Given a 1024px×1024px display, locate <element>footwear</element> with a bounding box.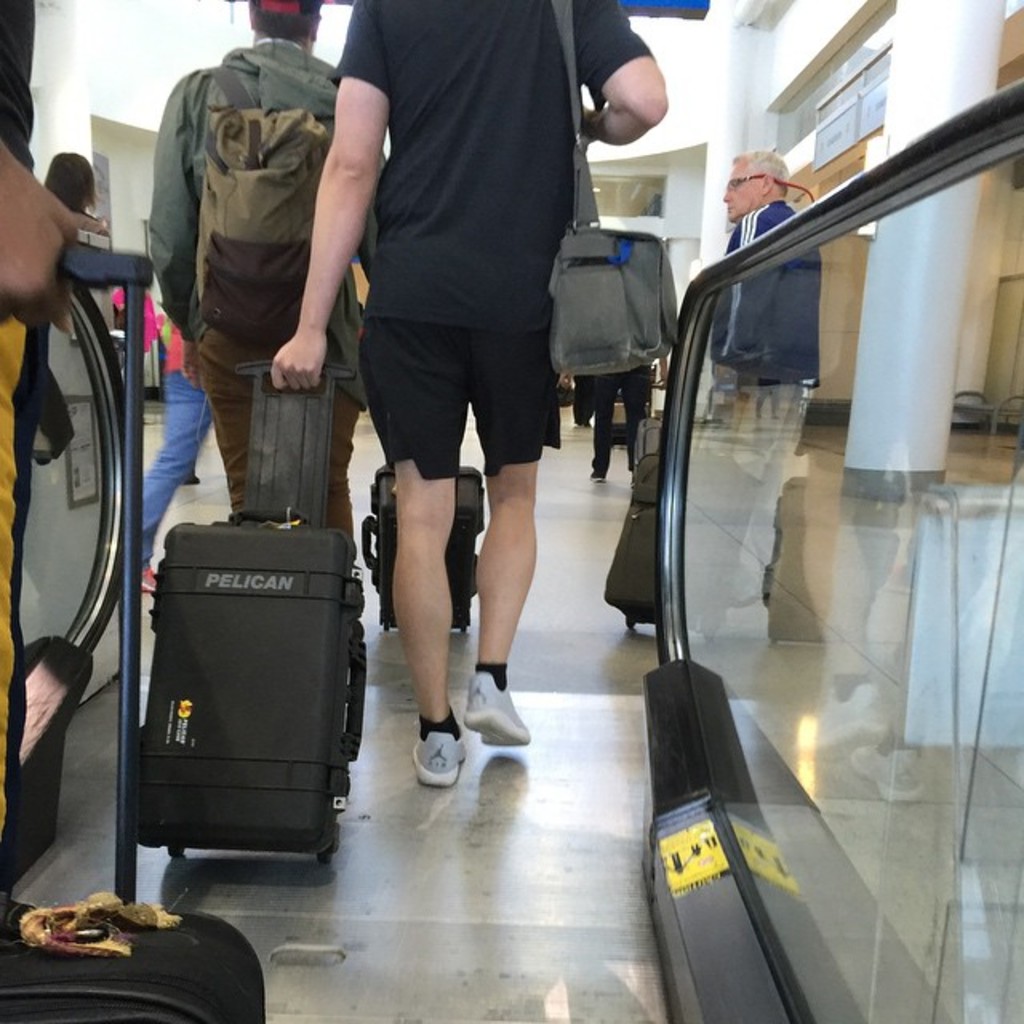
Located: [left=454, top=666, right=531, bottom=749].
